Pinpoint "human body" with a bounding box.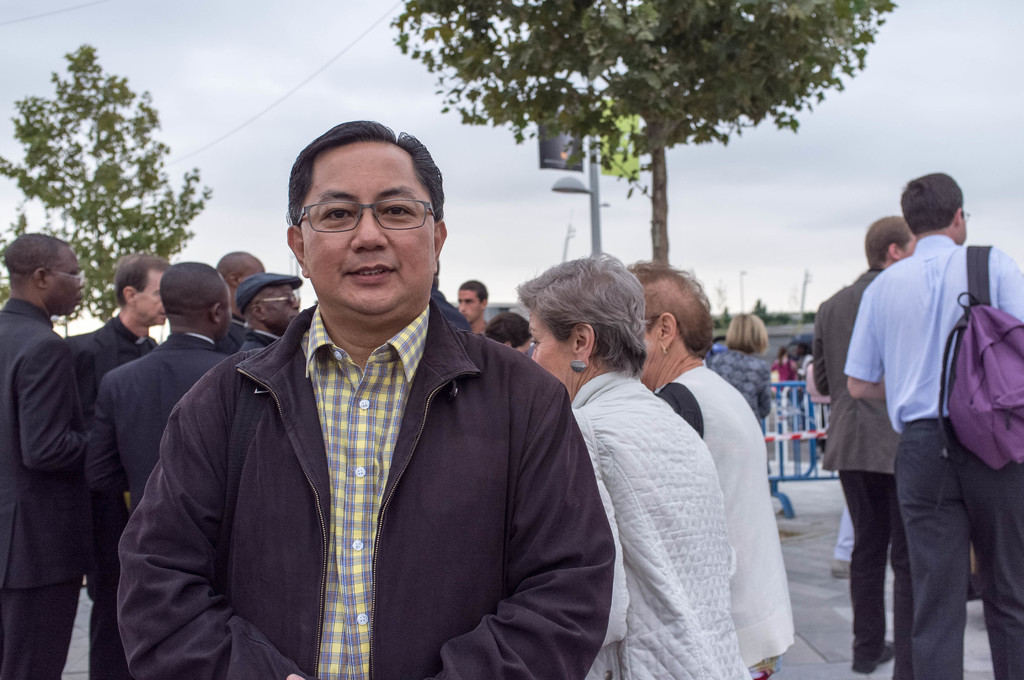
108 298 620 679.
